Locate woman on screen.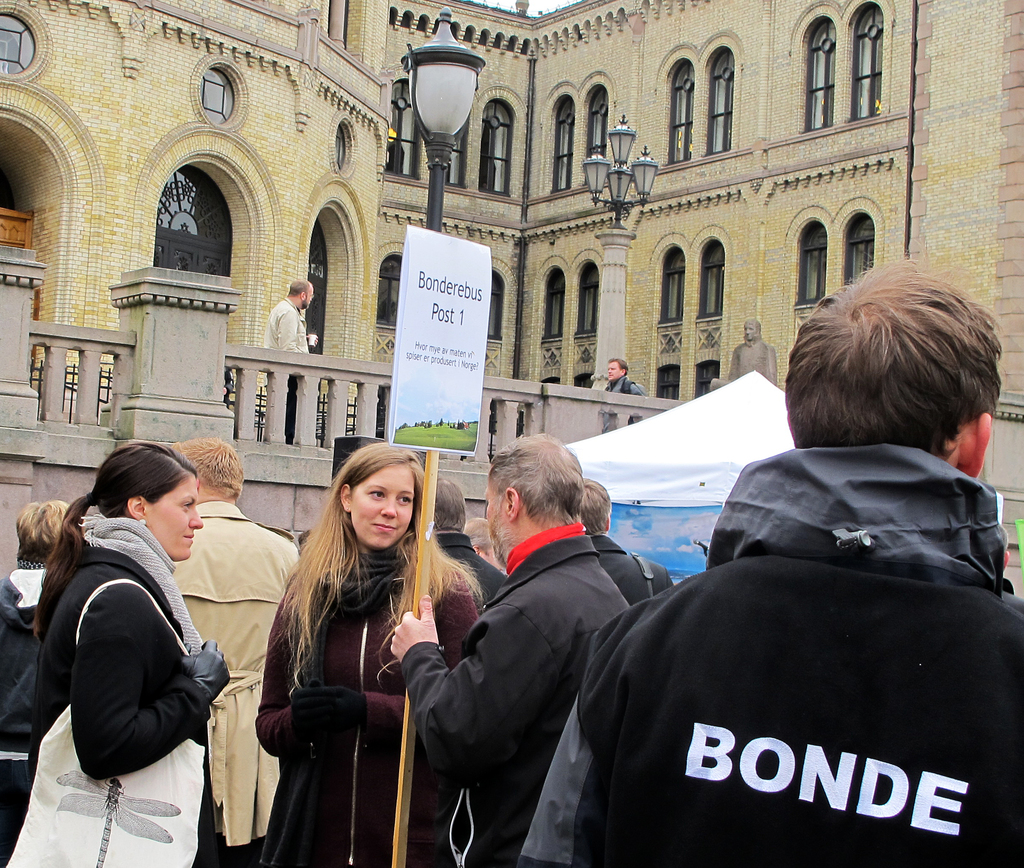
On screen at box(241, 442, 471, 867).
